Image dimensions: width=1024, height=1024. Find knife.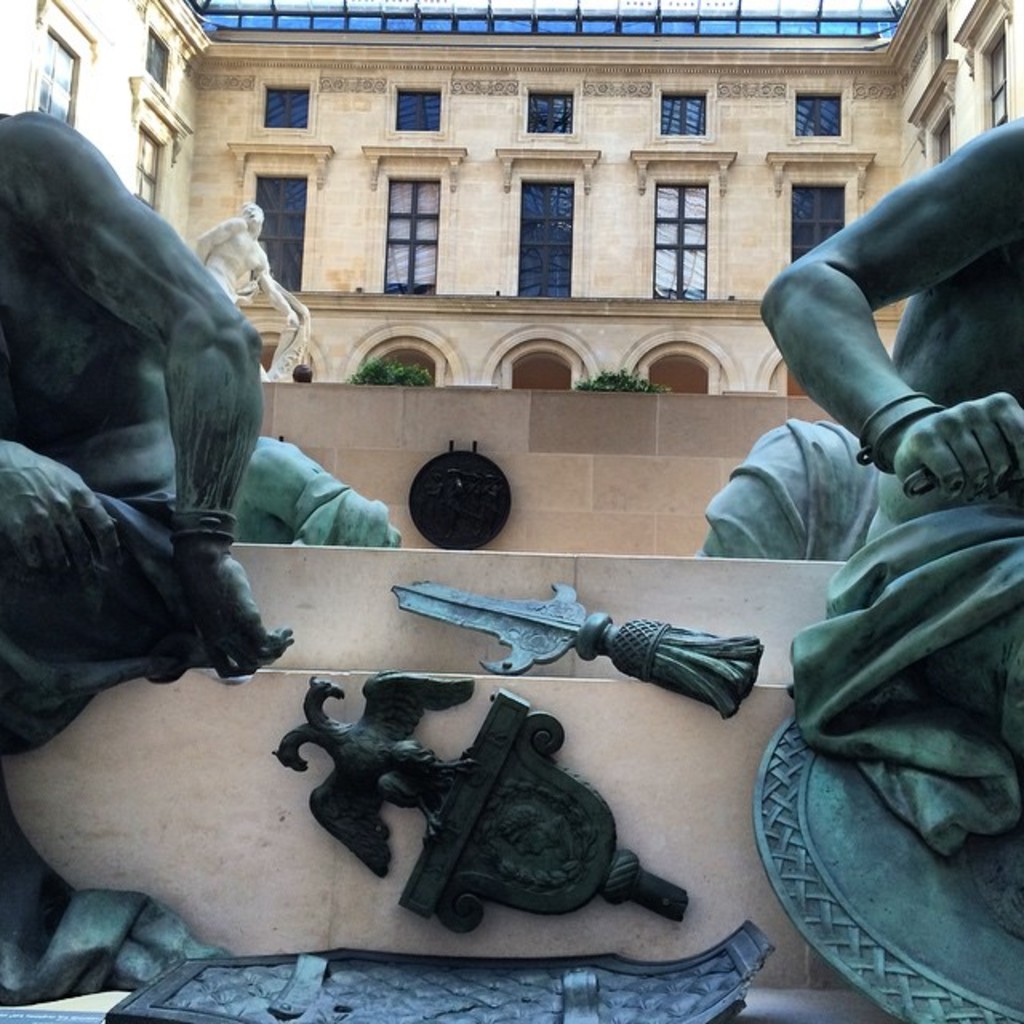
region(386, 573, 763, 725).
